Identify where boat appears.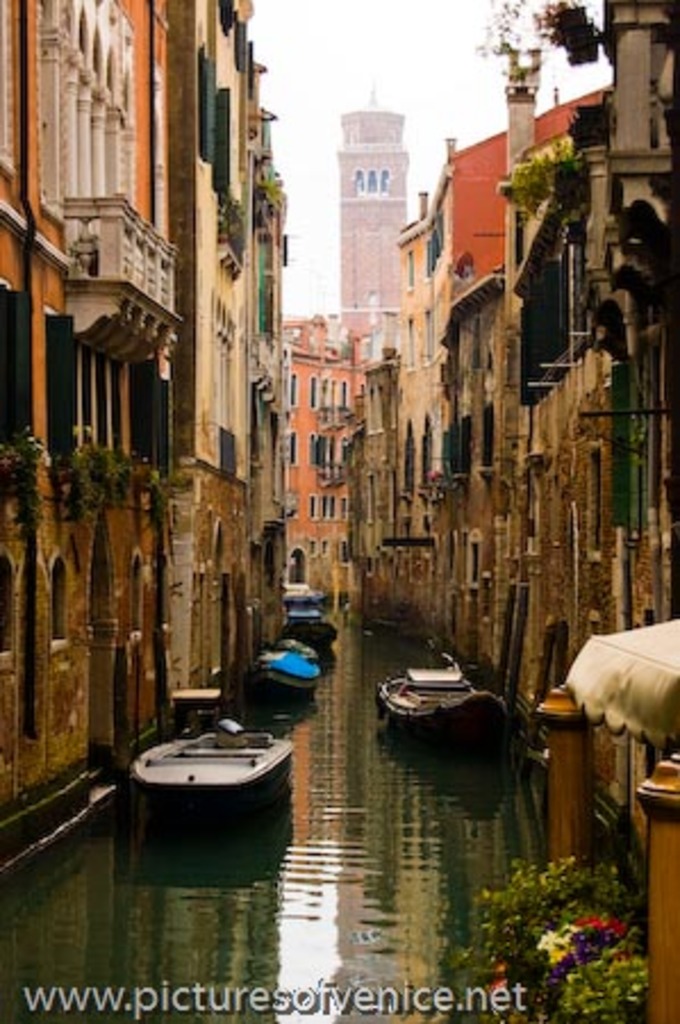
Appears at [378,658,514,753].
